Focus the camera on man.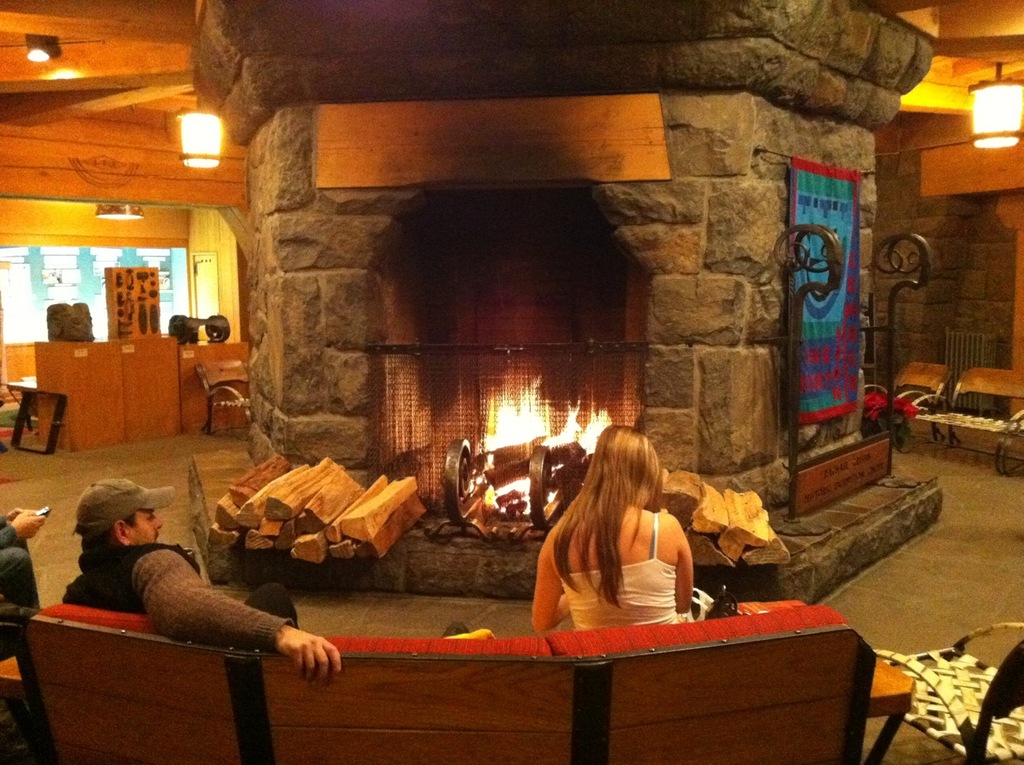
Focus region: (left=59, top=480, right=337, bottom=686).
